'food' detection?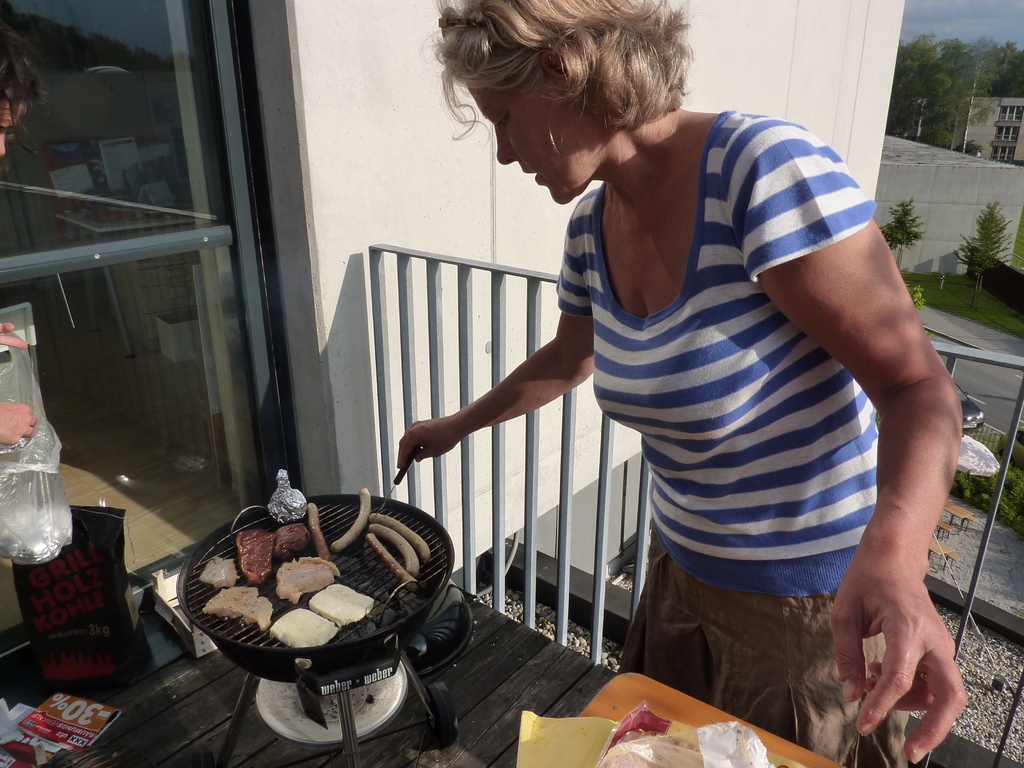
200/557/242/588
